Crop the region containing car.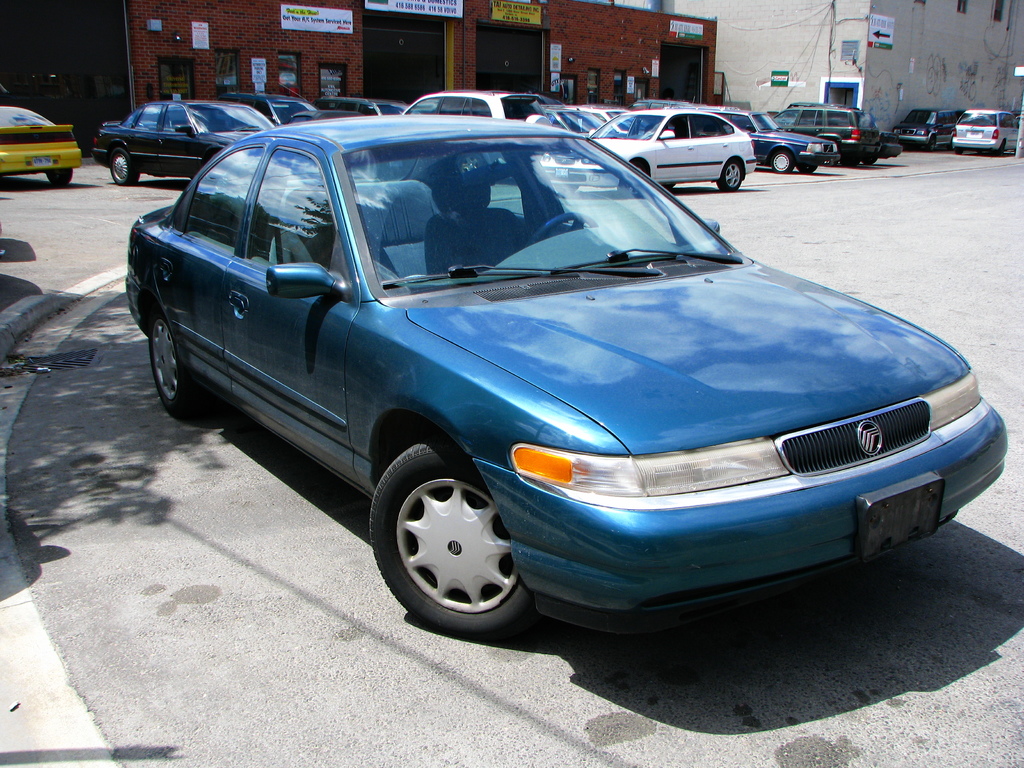
Crop region: {"left": 126, "top": 112, "right": 966, "bottom": 650}.
